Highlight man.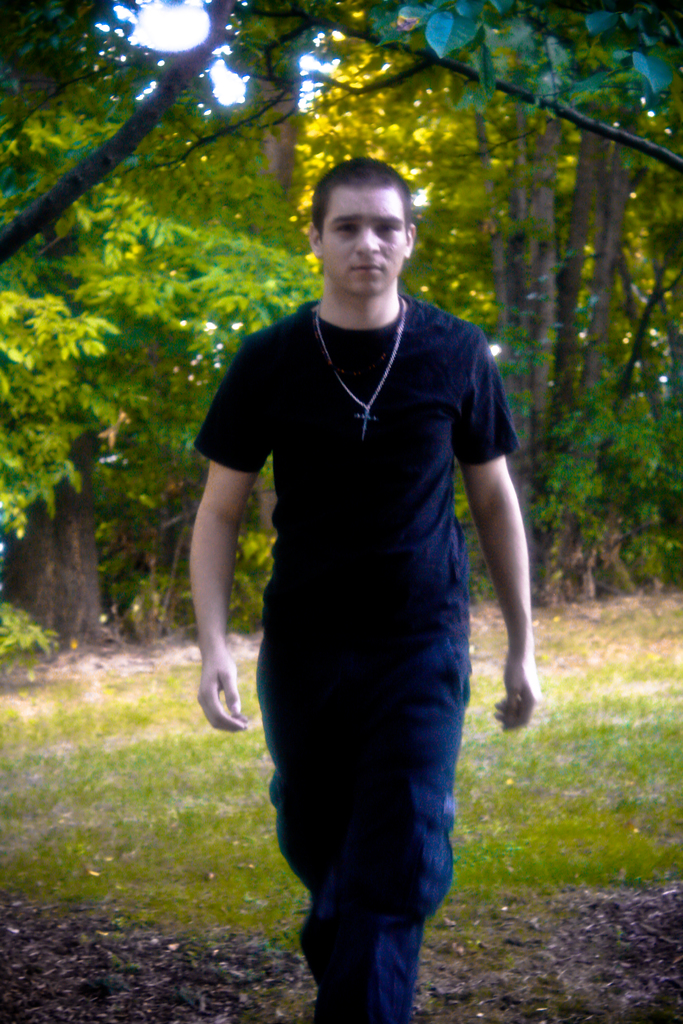
Highlighted region: region(173, 141, 541, 982).
